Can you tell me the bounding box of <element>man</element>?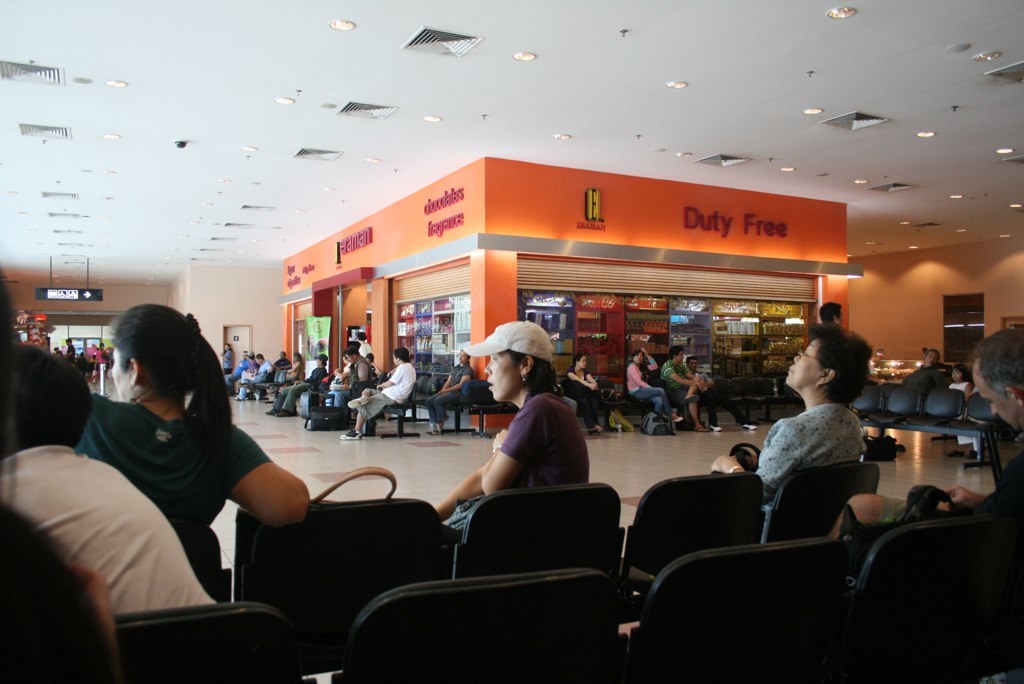
<region>658, 347, 711, 434</region>.
